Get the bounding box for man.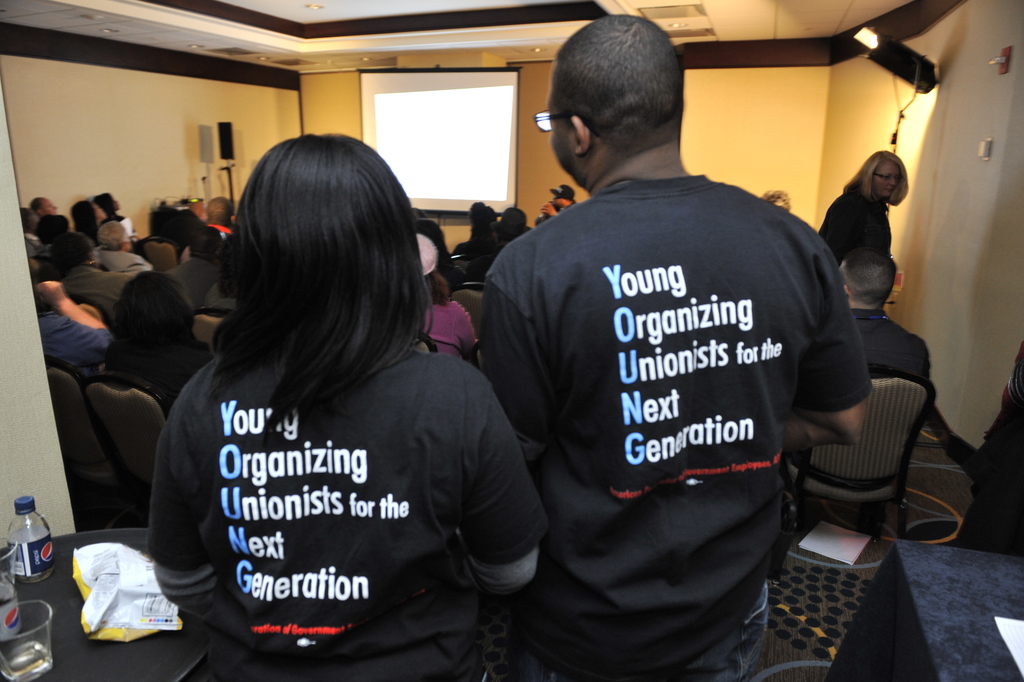
left=457, top=13, right=896, bottom=653.
